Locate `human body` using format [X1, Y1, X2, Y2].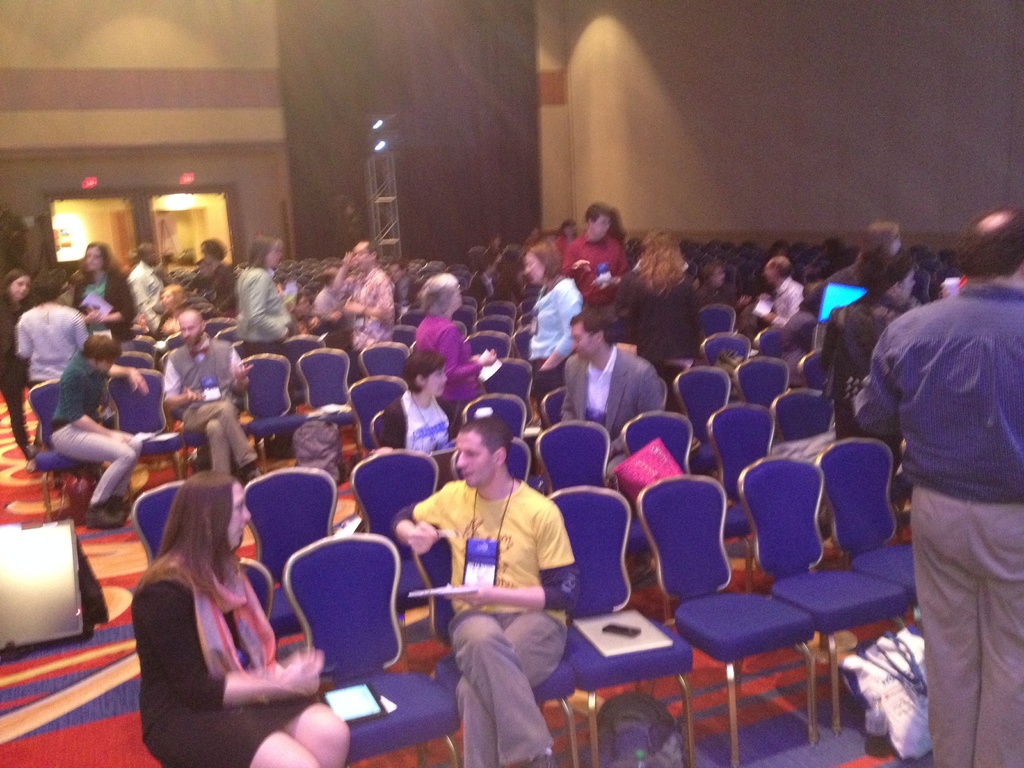
[812, 295, 907, 447].
